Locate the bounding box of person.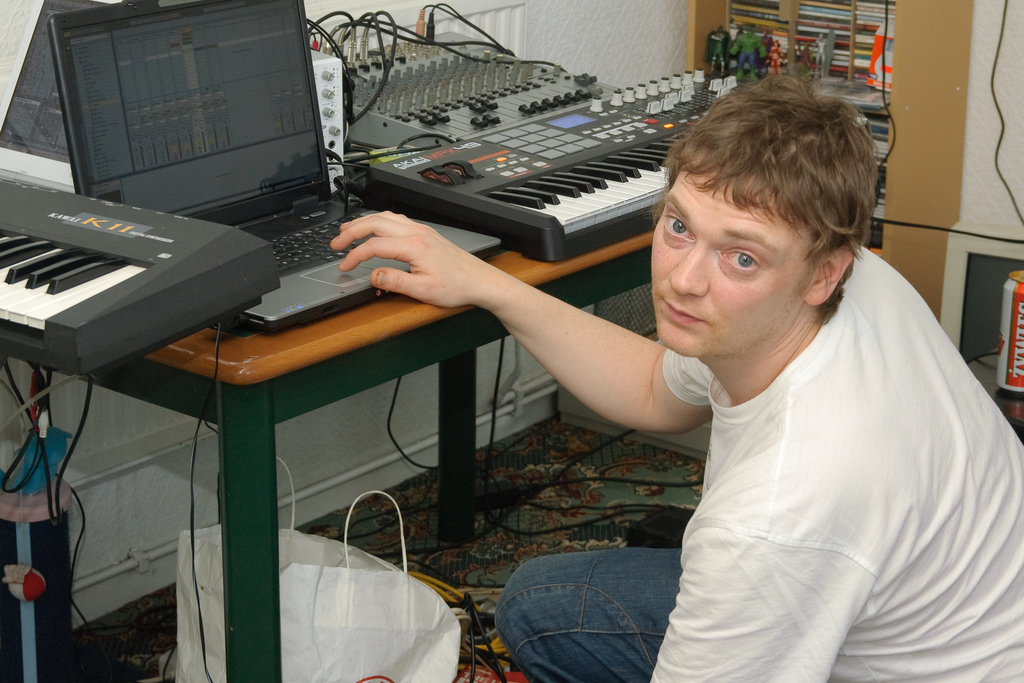
Bounding box: region(378, 24, 962, 670).
